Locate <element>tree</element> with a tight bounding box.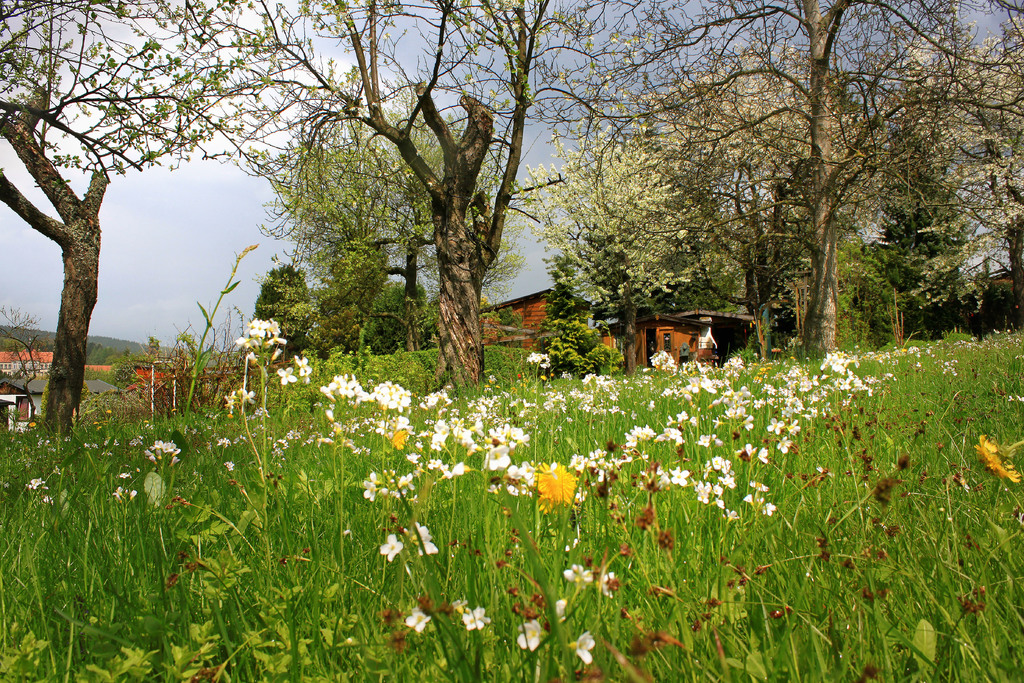
547, 0, 1023, 355.
